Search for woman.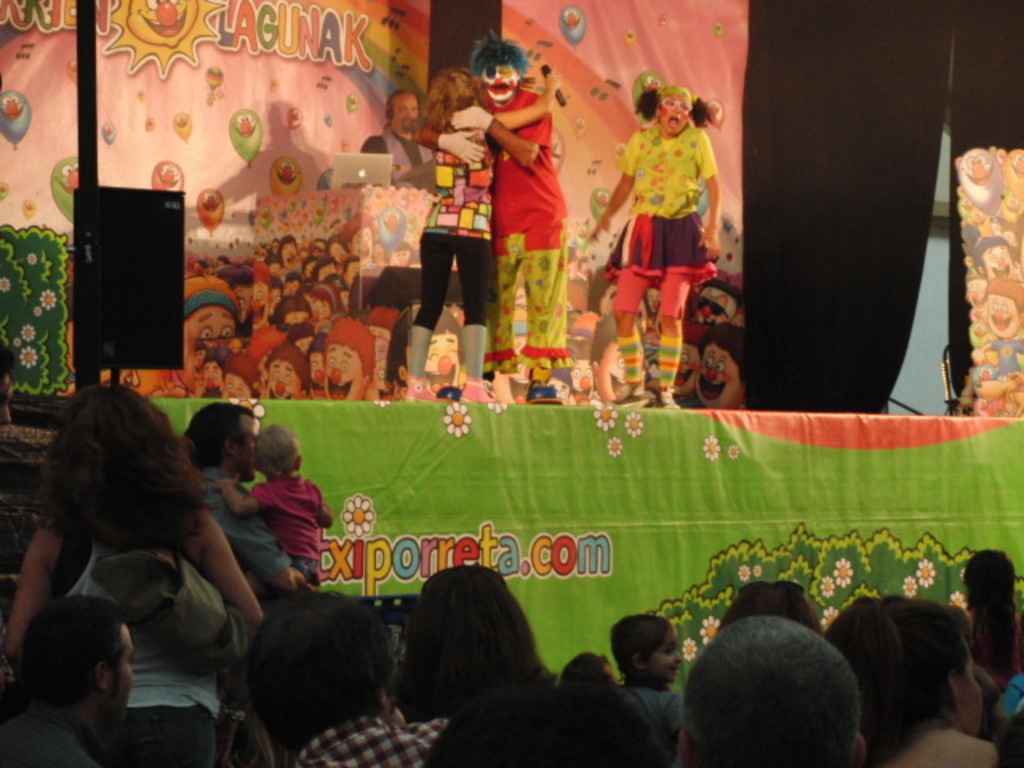
Found at box=[402, 67, 562, 400].
